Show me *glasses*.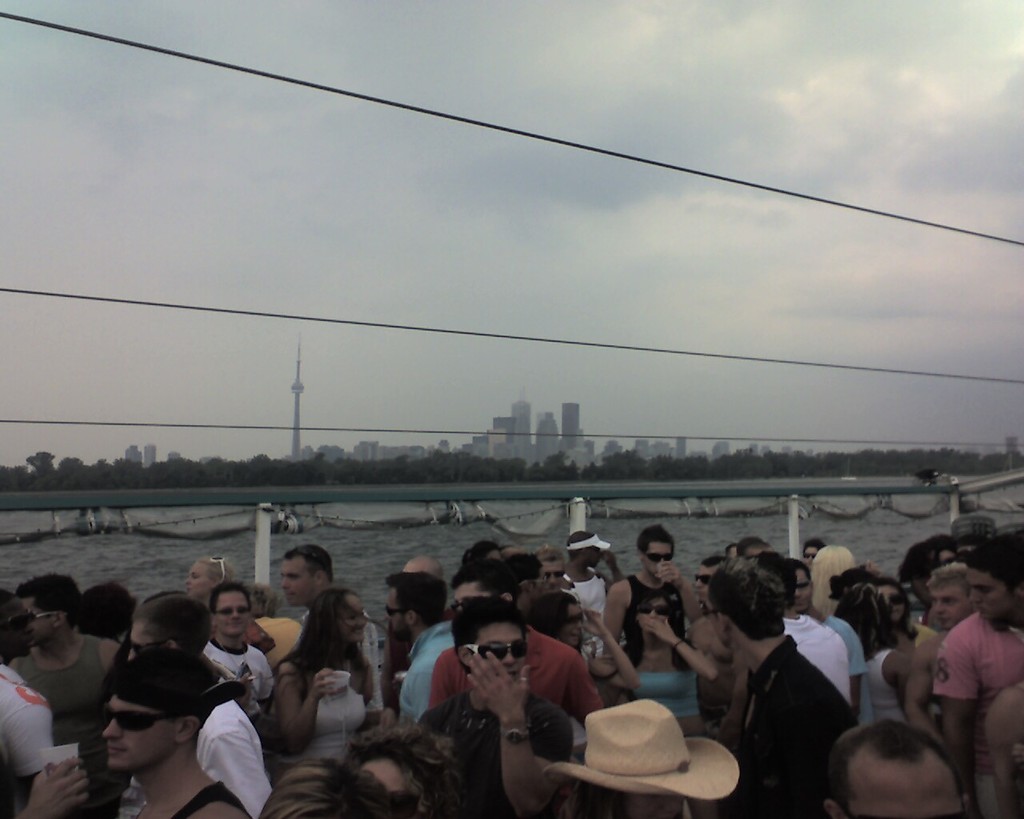
*glasses* is here: bbox(463, 637, 527, 664).
